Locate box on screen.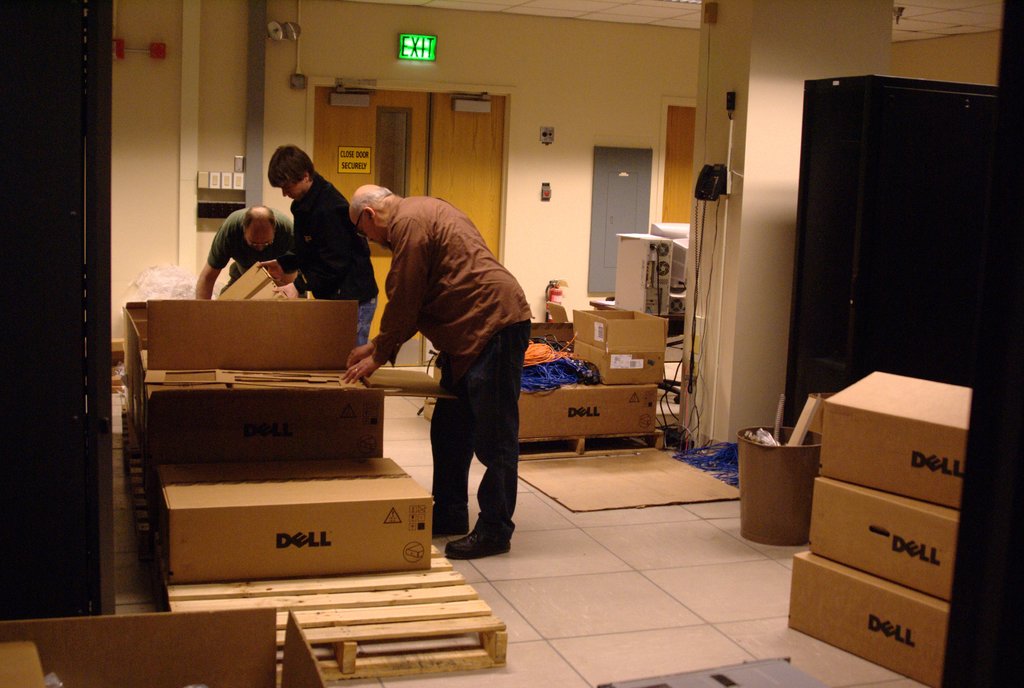
On screen at [150,452,452,576].
